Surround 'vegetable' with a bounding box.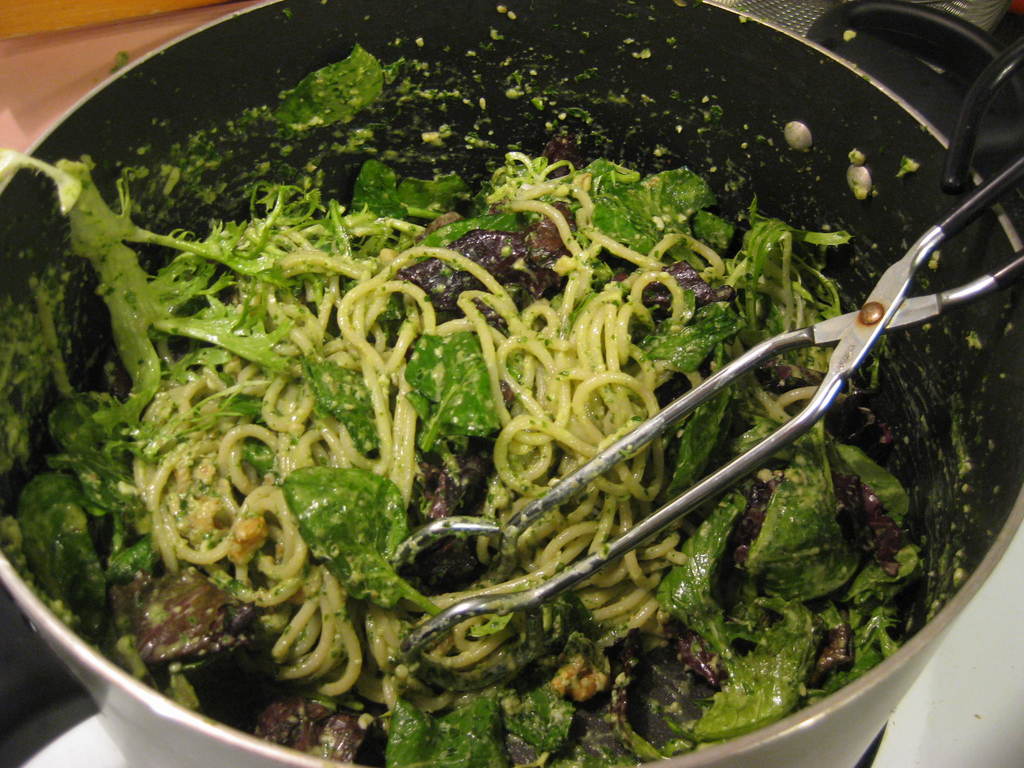
bbox=(280, 463, 444, 624).
